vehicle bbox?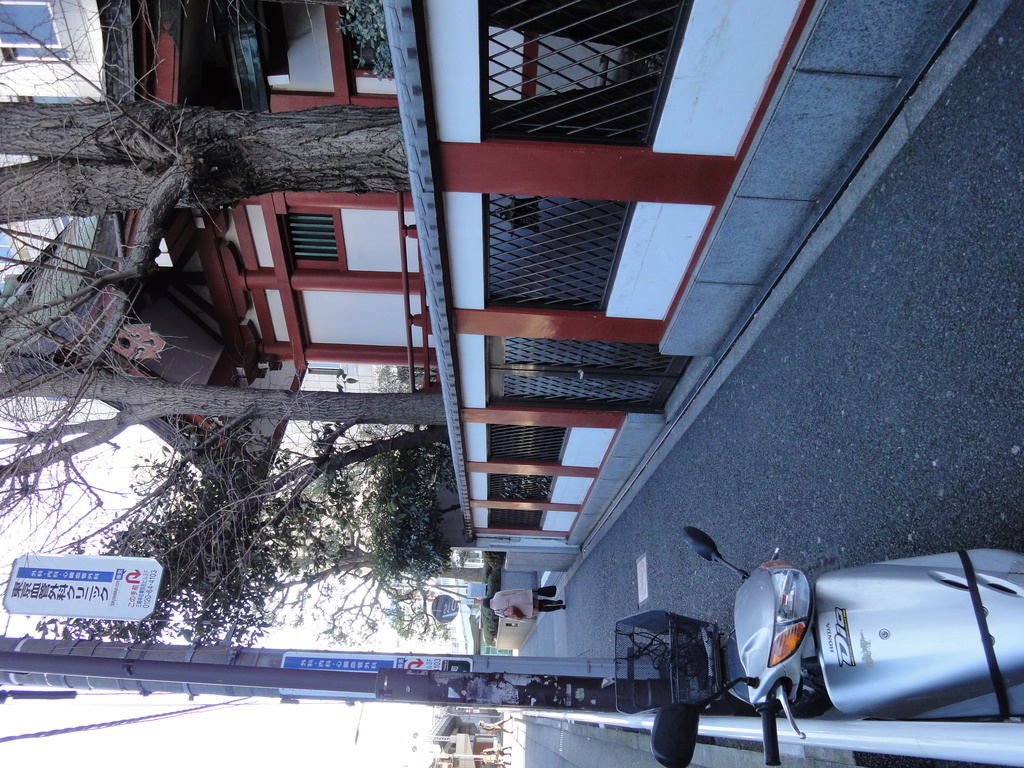
<bbox>610, 520, 1023, 767</bbox>
